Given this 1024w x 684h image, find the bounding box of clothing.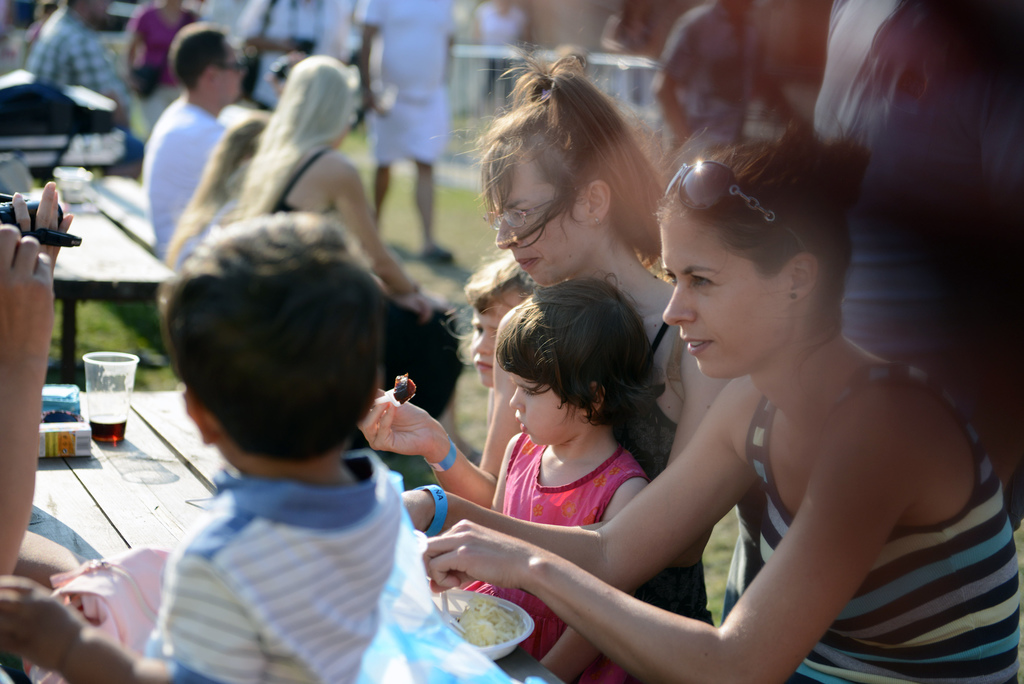
(x1=35, y1=8, x2=139, y2=165).
